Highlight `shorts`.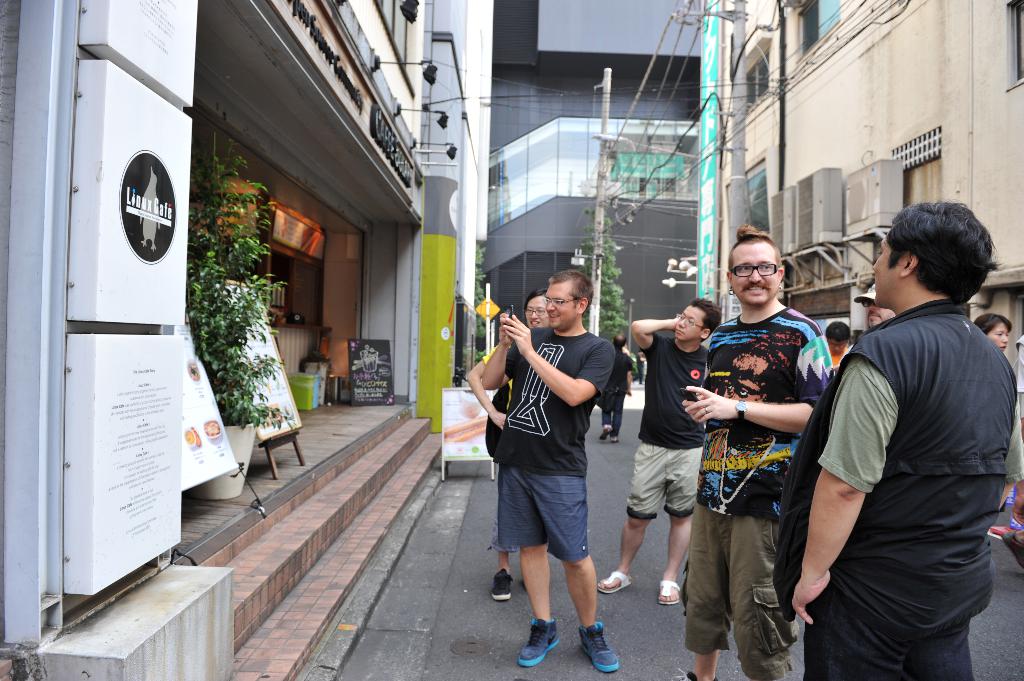
Highlighted region: {"x1": 499, "y1": 465, "x2": 591, "y2": 565}.
